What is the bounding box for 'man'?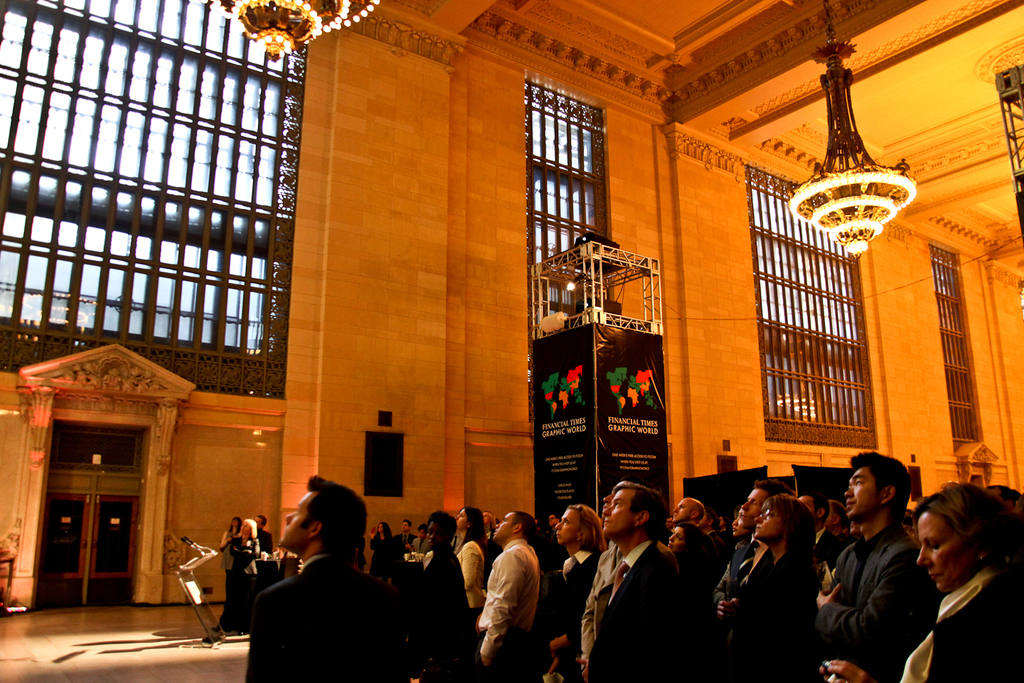
(393, 519, 416, 574).
